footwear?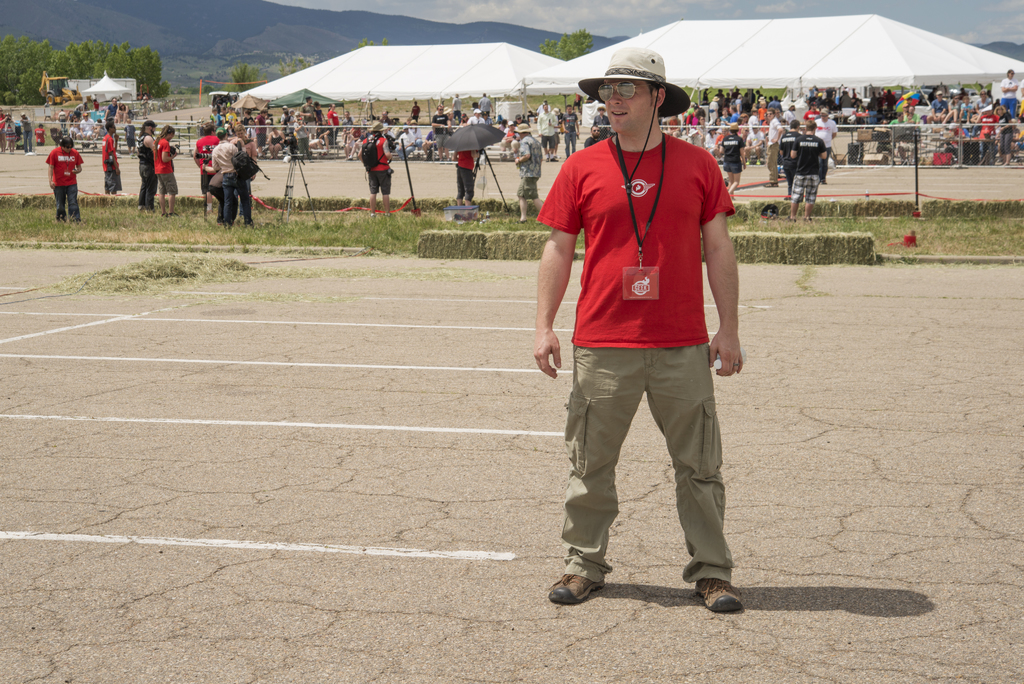
l=452, t=213, r=466, b=221
